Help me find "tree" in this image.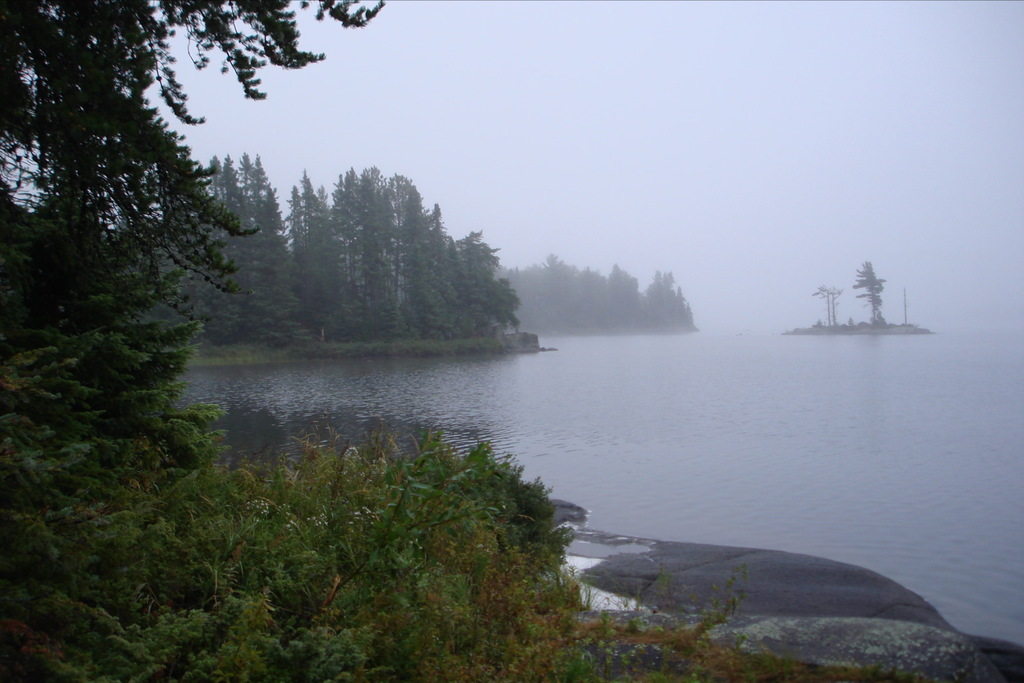
Found it: bbox=[183, 153, 242, 341].
